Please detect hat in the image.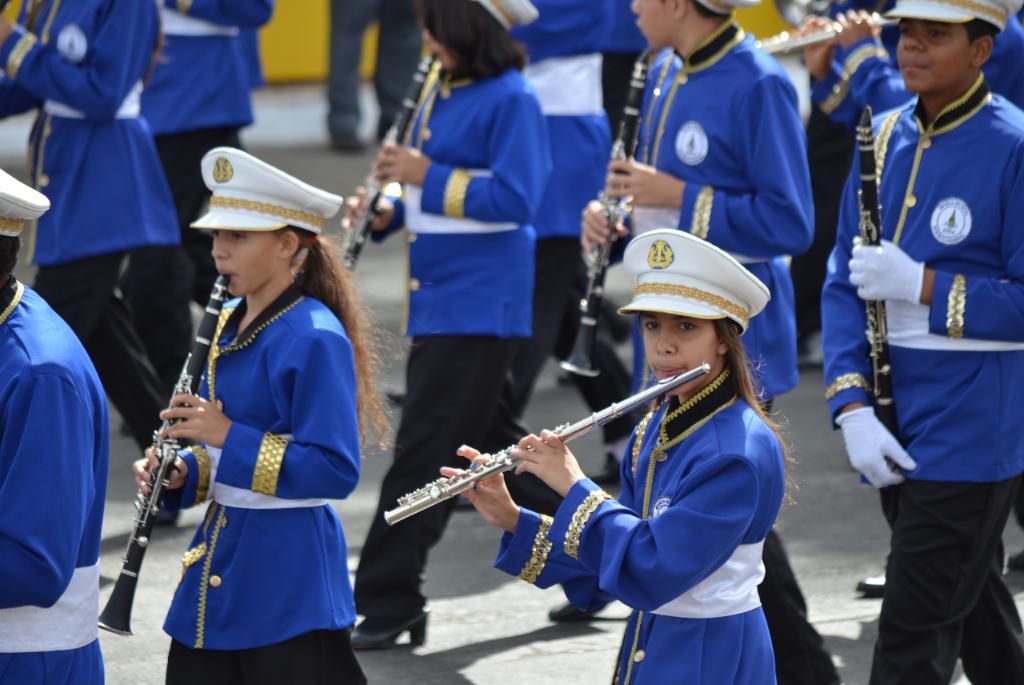
region(698, 0, 763, 18).
